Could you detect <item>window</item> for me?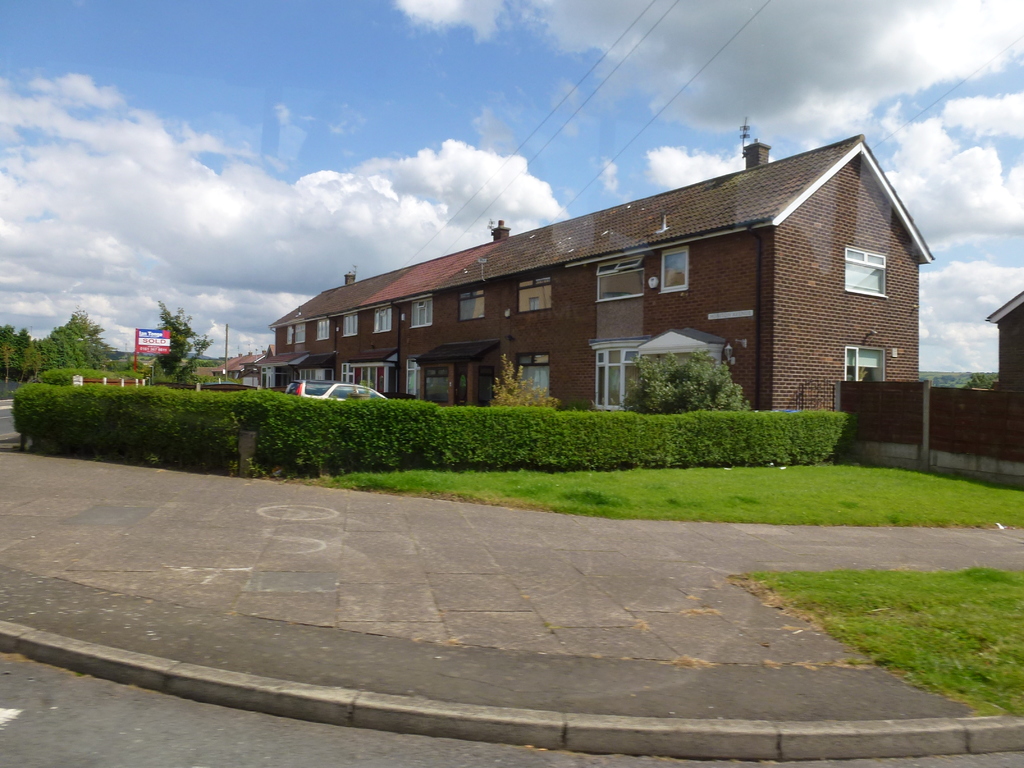
Detection result: [662, 248, 685, 293].
